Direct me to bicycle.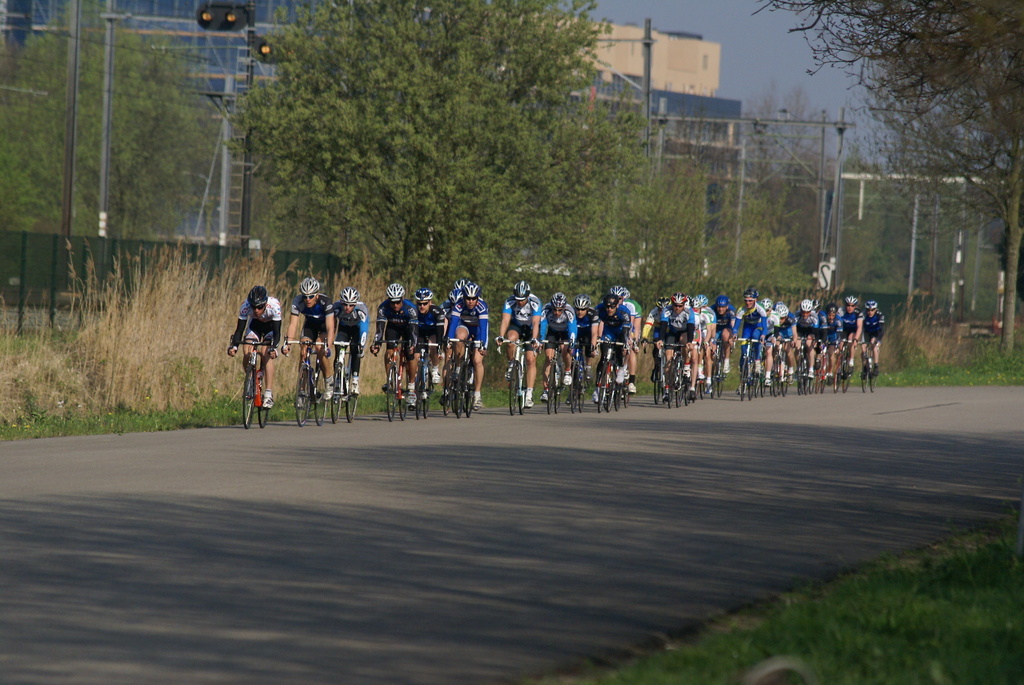
Direction: <region>568, 338, 584, 405</region>.
